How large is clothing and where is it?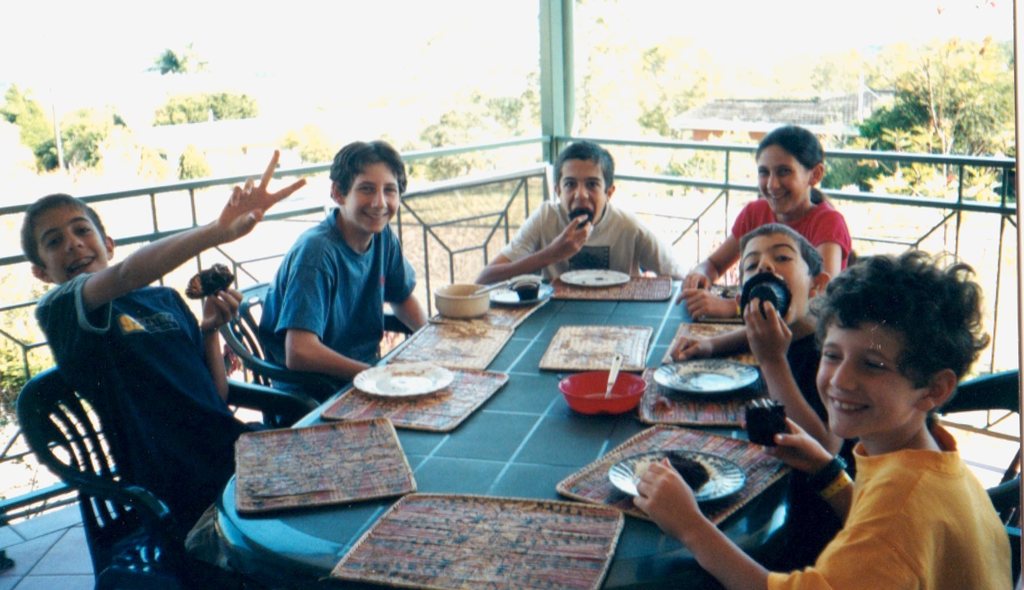
Bounding box: box=[257, 209, 415, 427].
